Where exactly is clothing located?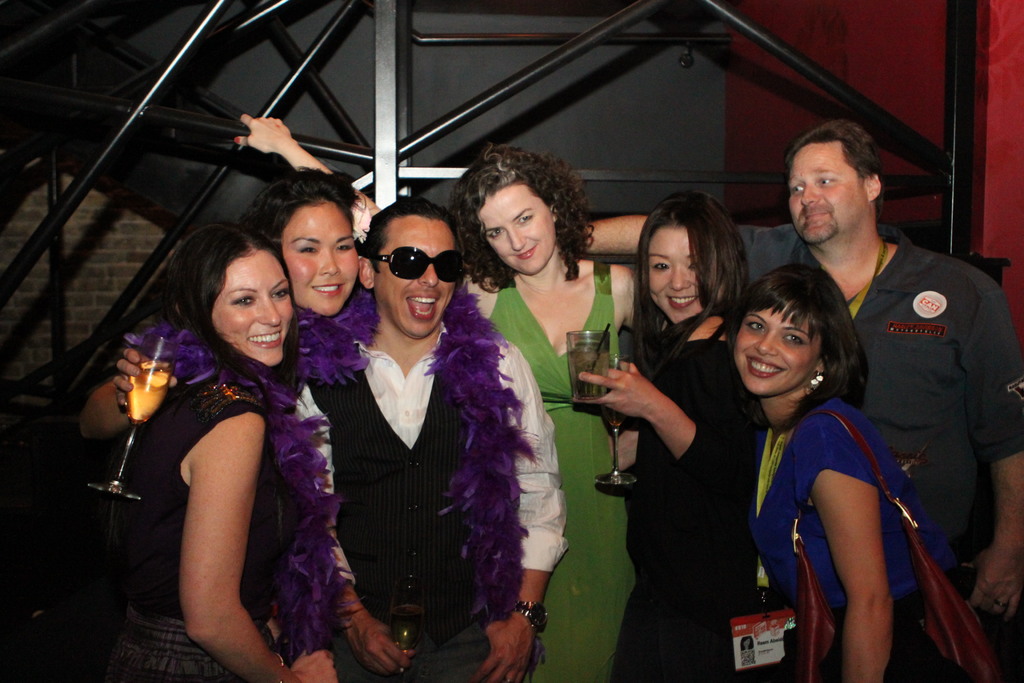
Its bounding box is box(810, 201, 1005, 575).
